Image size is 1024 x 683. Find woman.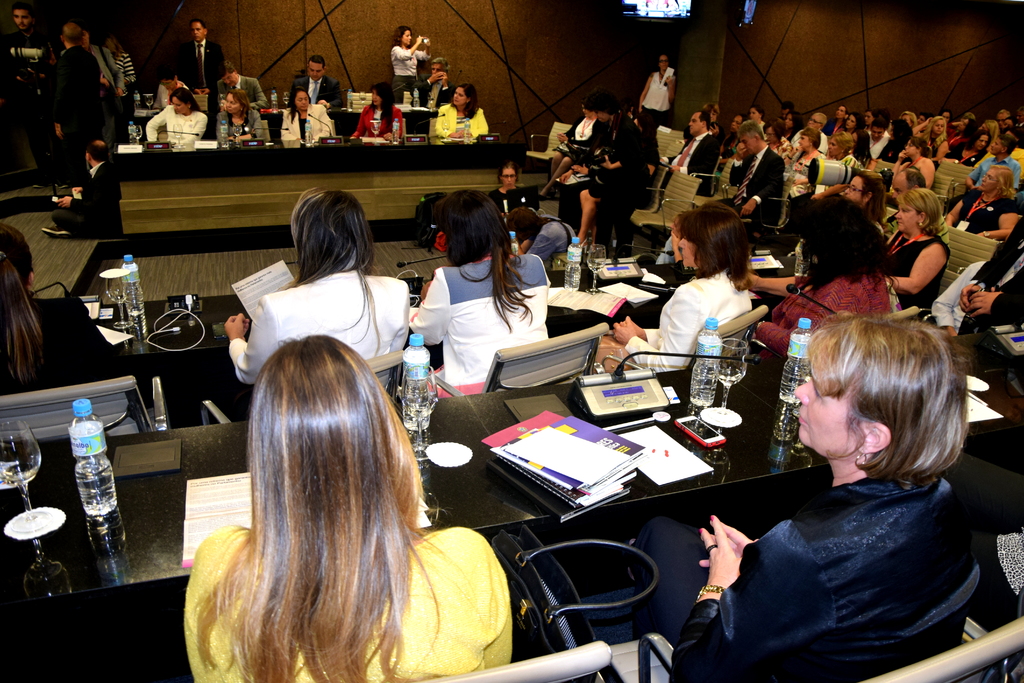
[492, 160, 527, 208].
